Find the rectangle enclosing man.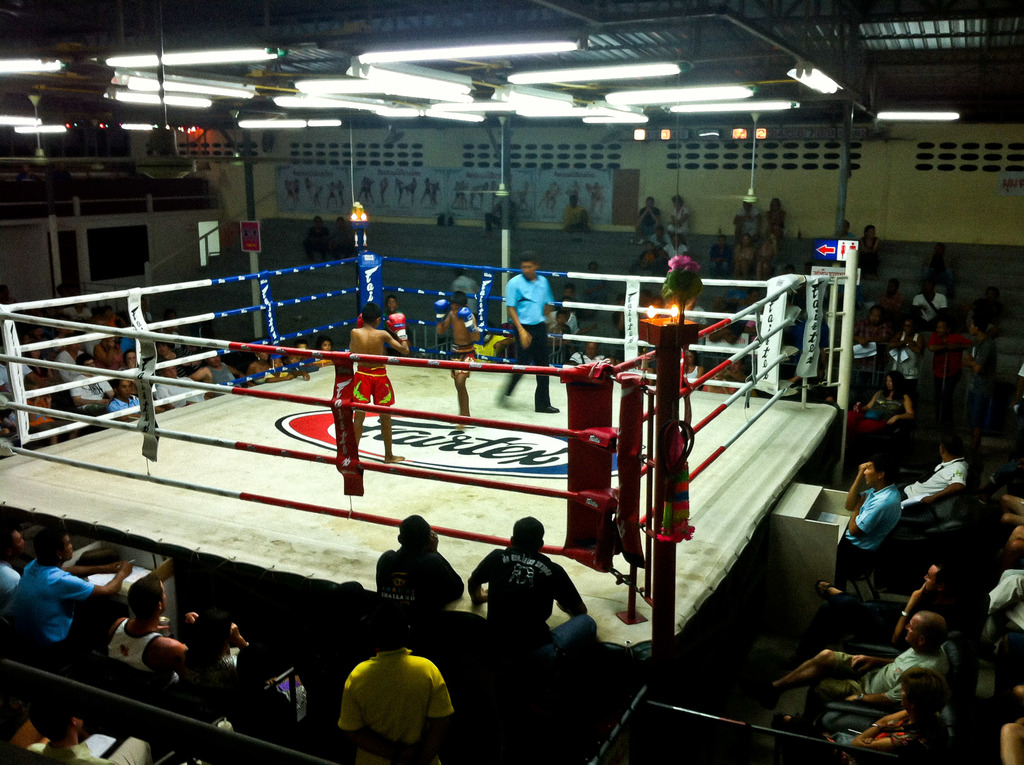
bbox=[901, 437, 969, 519].
